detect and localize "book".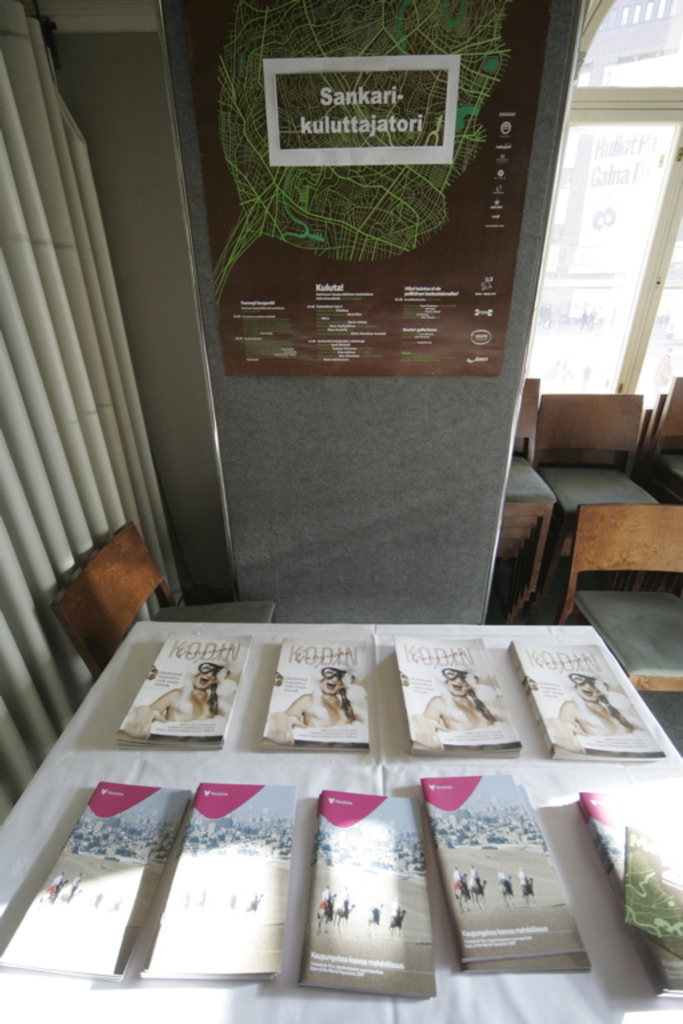
Localized at Rect(255, 629, 371, 753).
